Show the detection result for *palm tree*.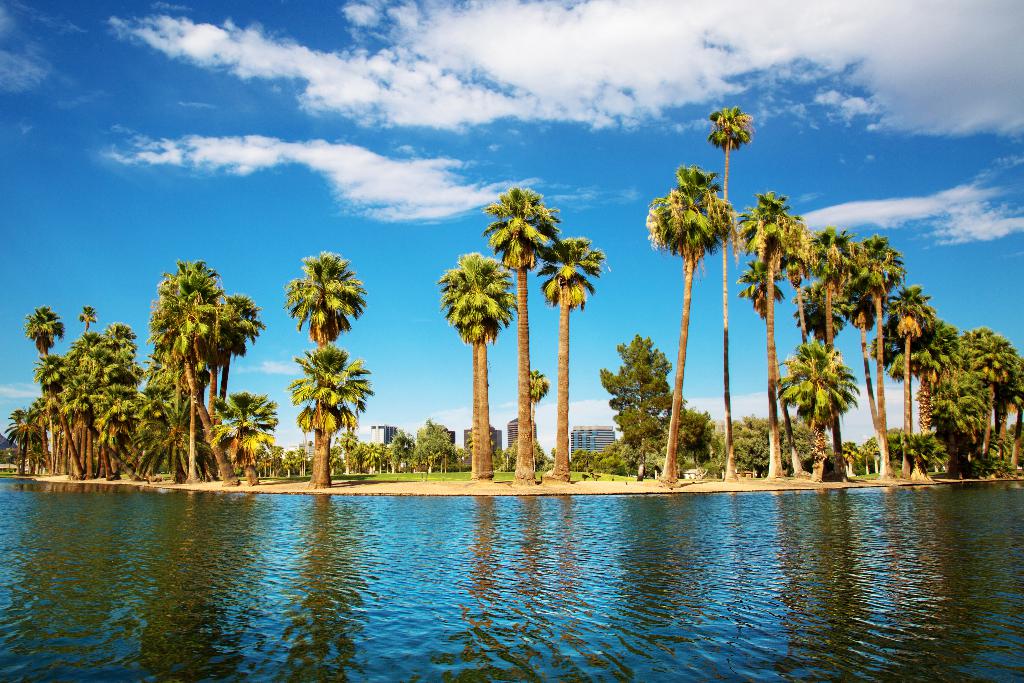
l=603, t=177, r=701, b=522.
